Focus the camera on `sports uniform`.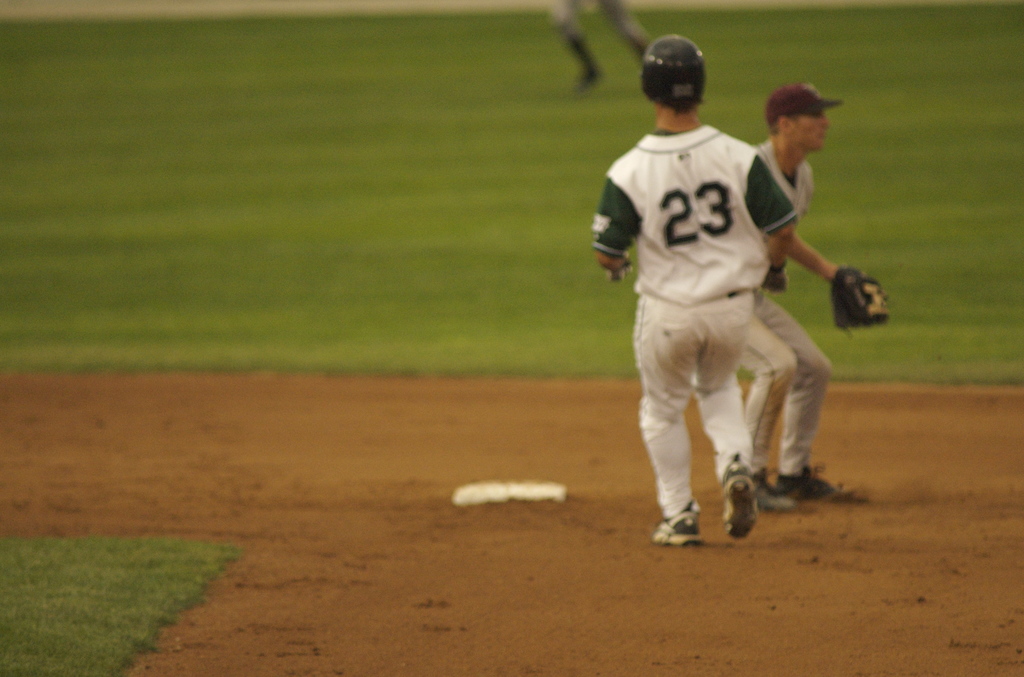
Focus region: BBox(591, 34, 796, 543).
